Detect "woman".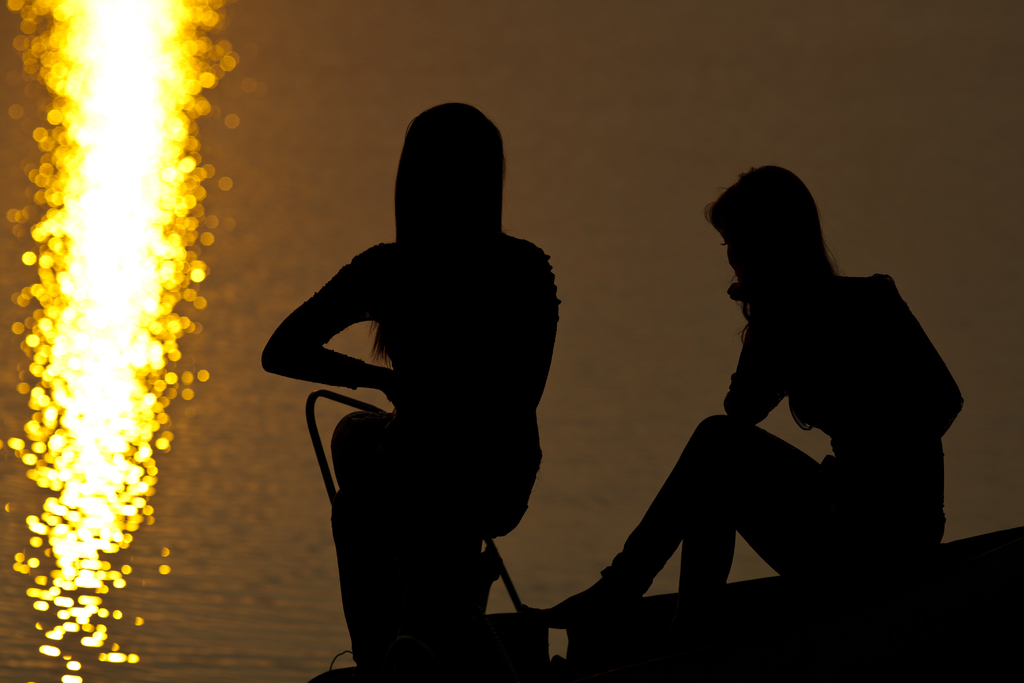
Detected at 577:150:943:660.
